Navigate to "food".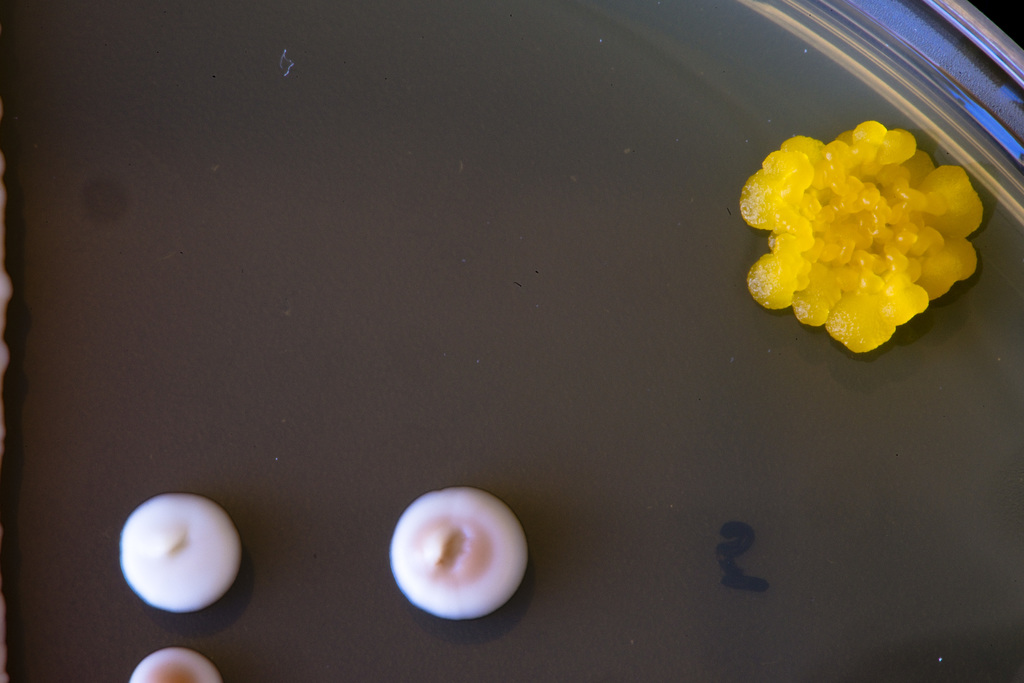
Navigation target: l=388, t=486, r=530, b=619.
